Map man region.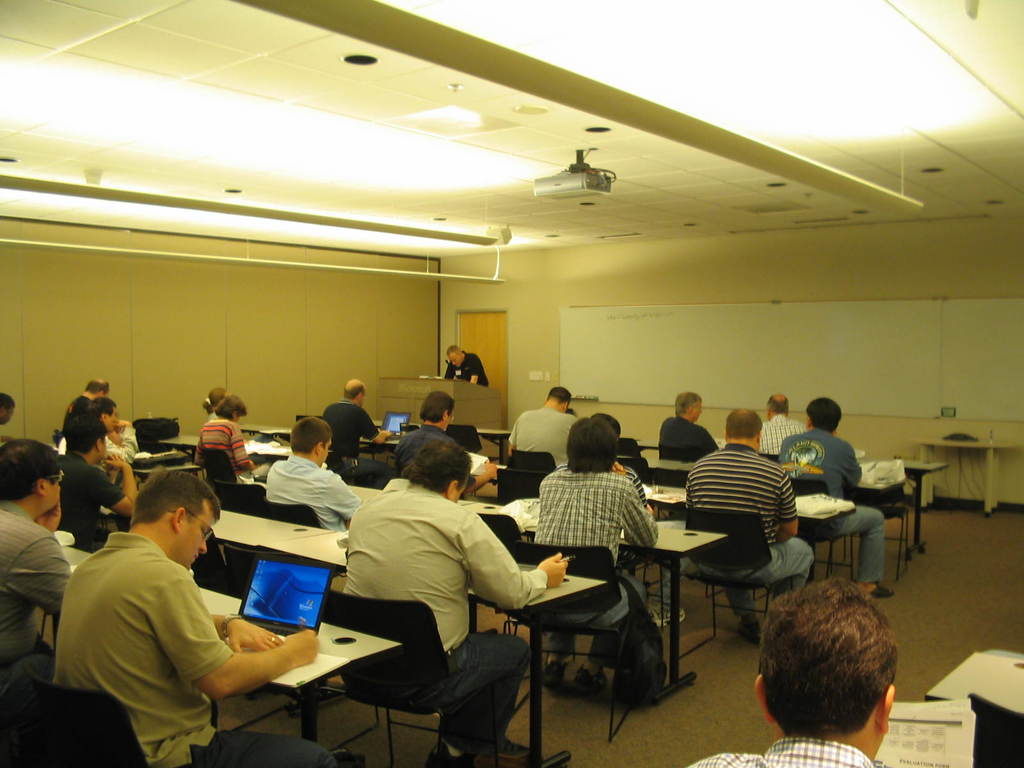
Mapped to <region>342, 437, 570, 767</region>.
